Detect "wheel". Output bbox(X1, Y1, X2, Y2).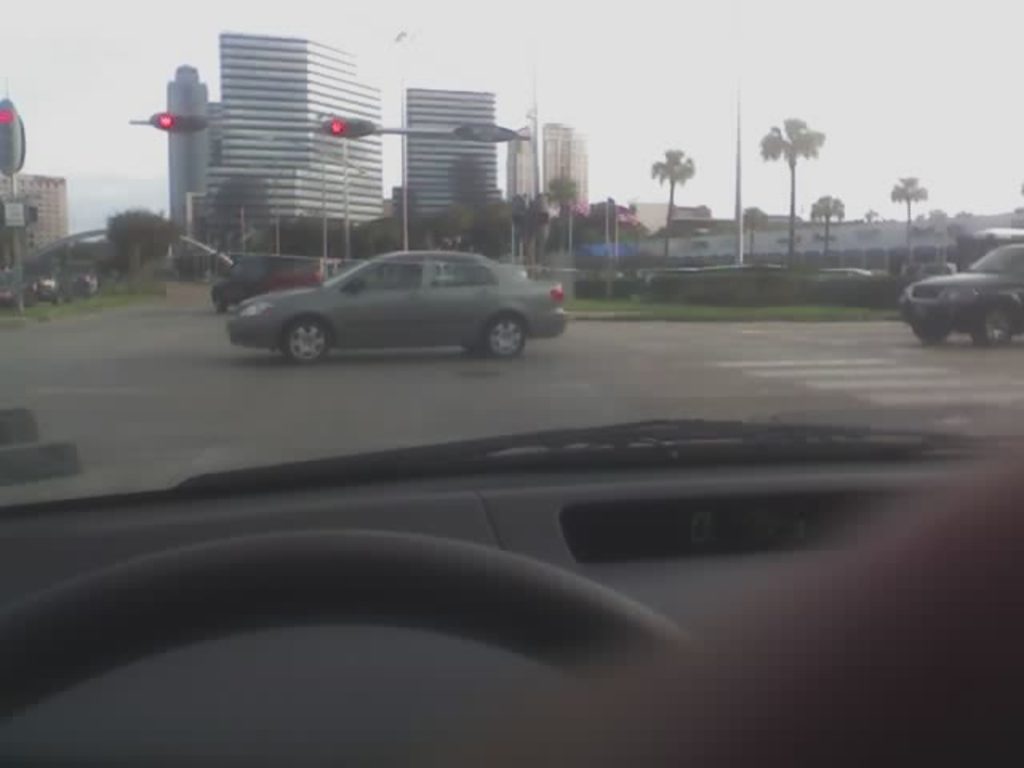
bbox(971, 304, 1016, 352).
